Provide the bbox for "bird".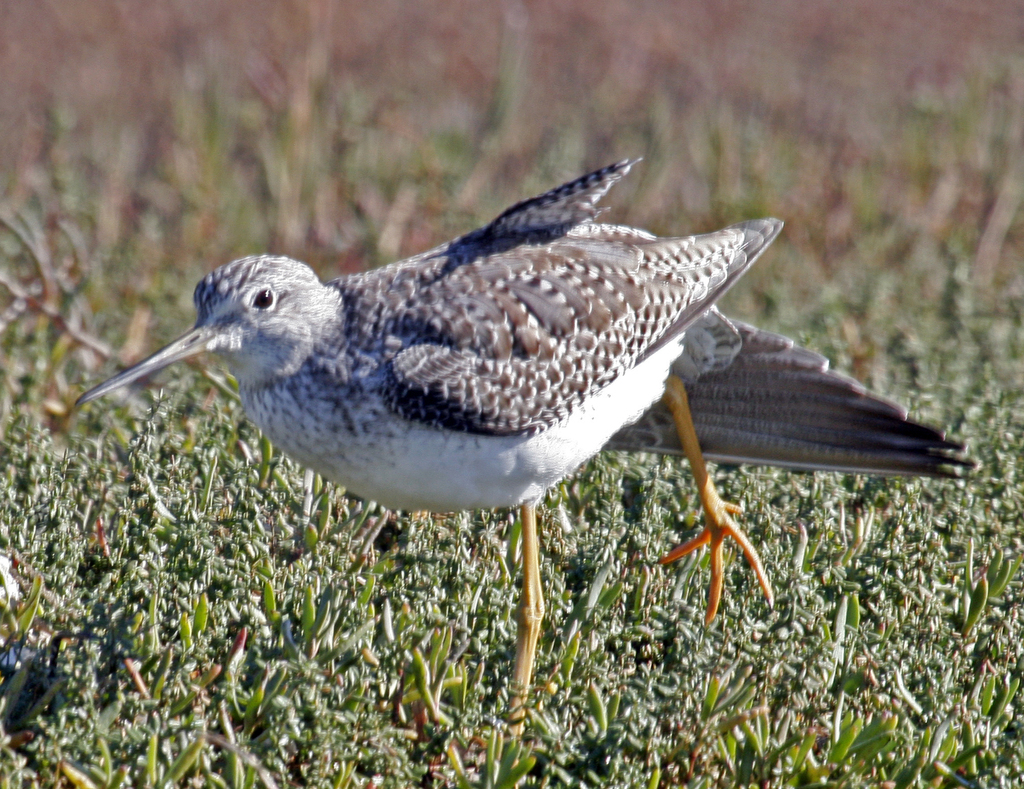
pyautogui.locateOnScreen(40, 162, 890, 672).
